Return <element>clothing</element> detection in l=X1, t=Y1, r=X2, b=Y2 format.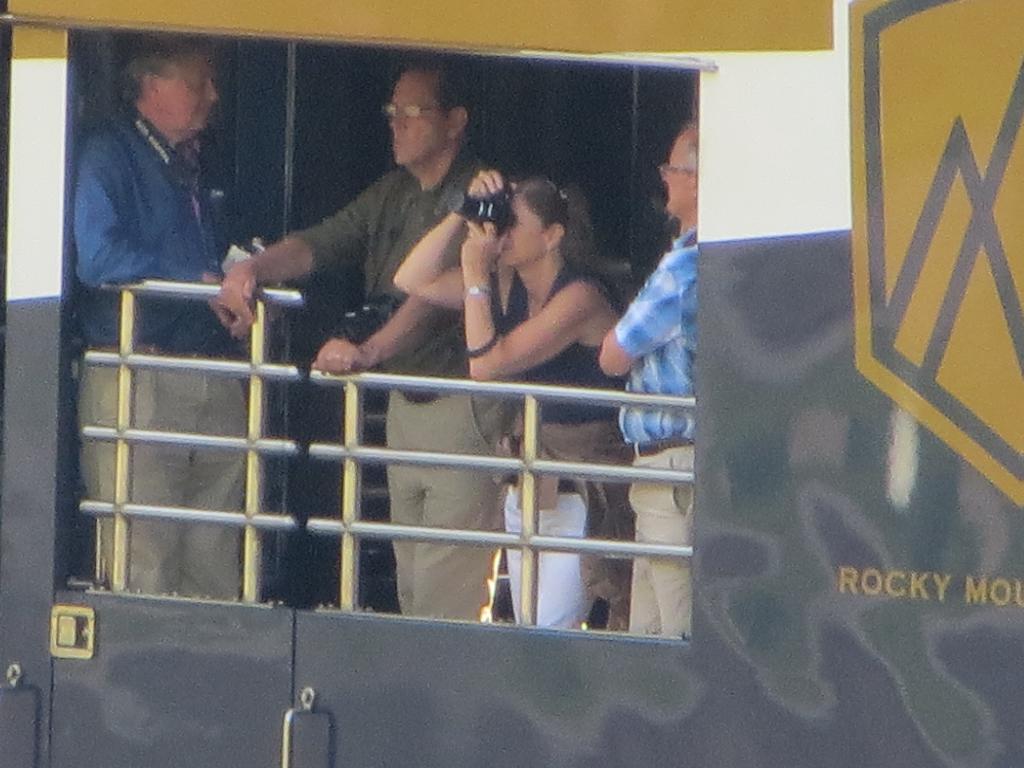
l=609, t=230, r=698, b=641.
